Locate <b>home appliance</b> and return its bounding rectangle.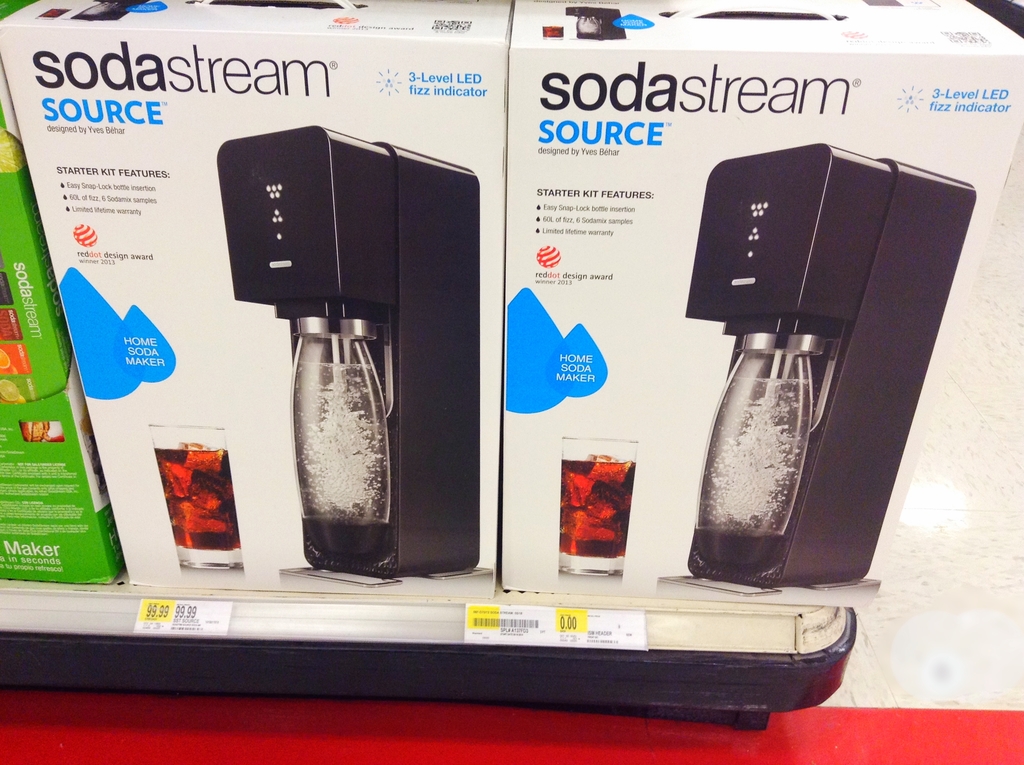
region(566, 6, 630, 44).
